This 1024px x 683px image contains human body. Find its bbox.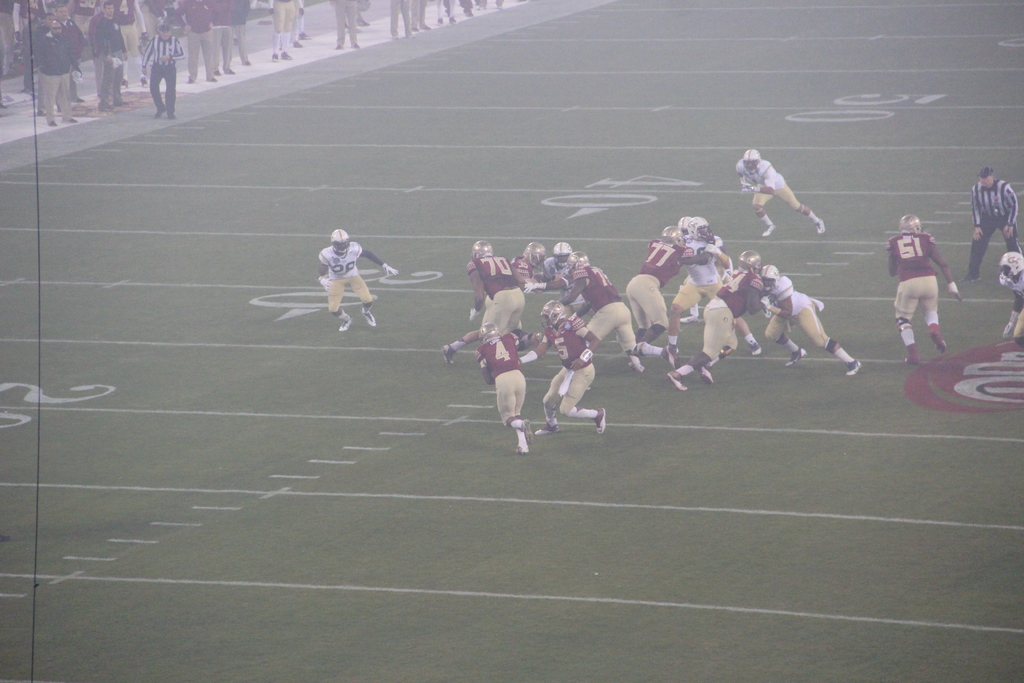
{"left": 477, "top": 334, "right": 527, "bottom": 448}.
